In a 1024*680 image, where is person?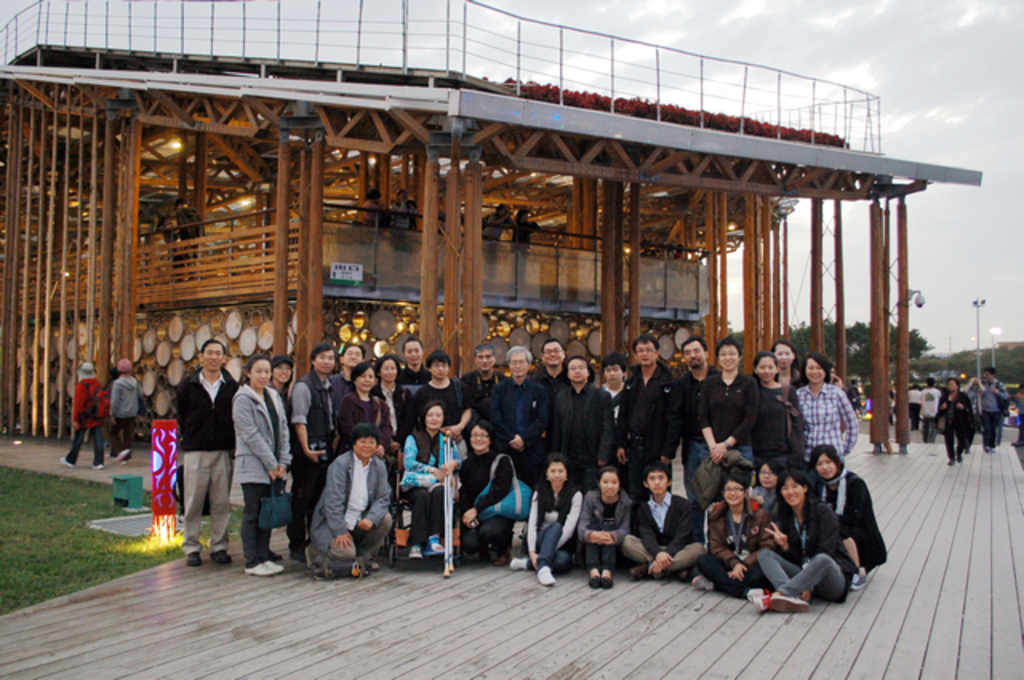
627, 336, 683, 526.
